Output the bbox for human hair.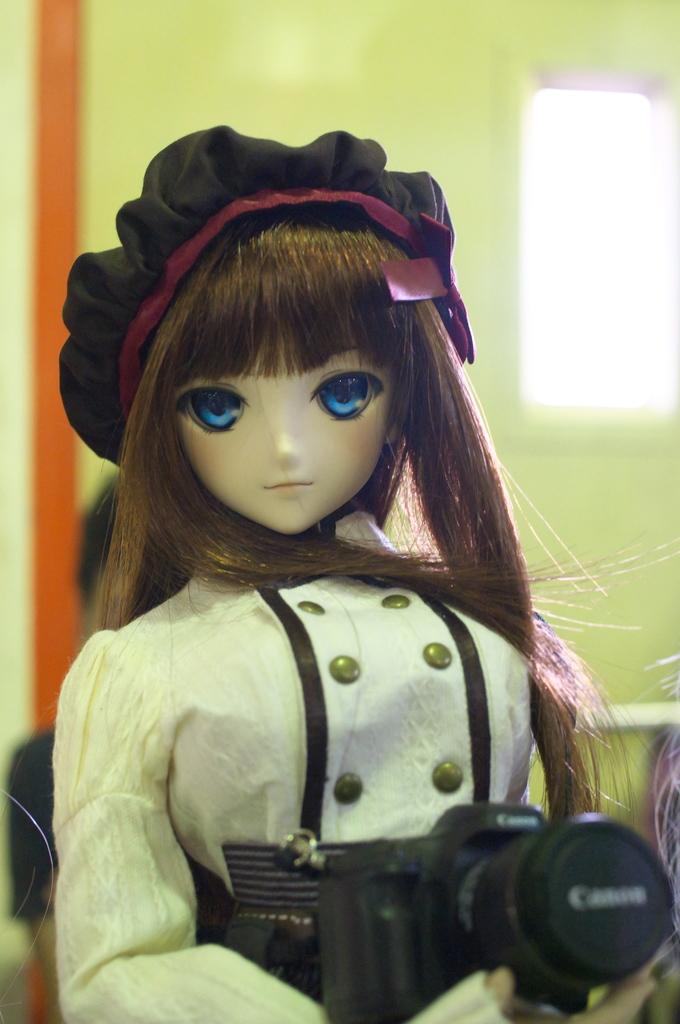
[x1=49, y1=150, x2=544, y2=895].
